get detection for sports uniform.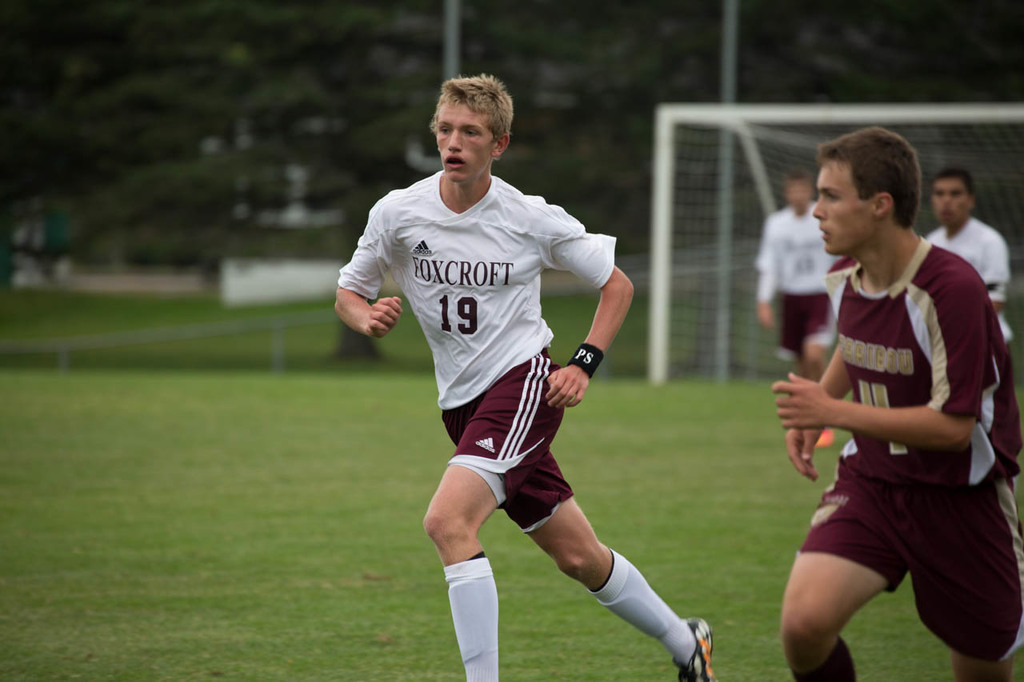
Detection: [745,197,836,373].
